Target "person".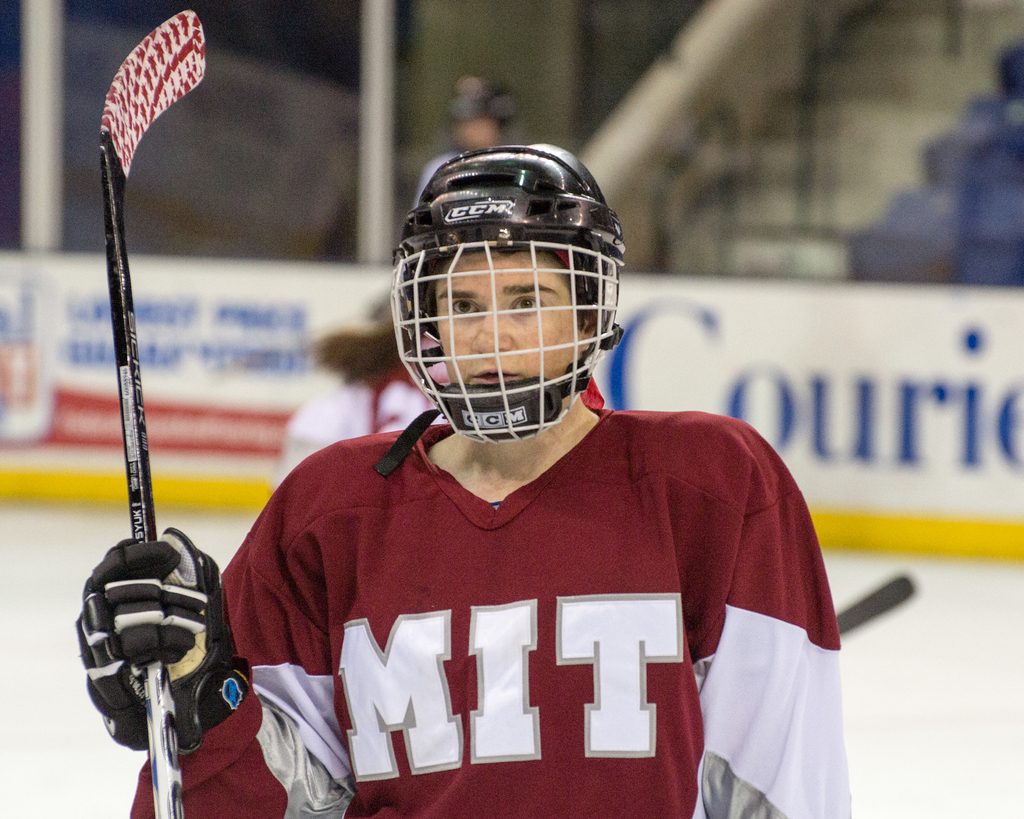
Target region: select_region(413, 74, 520, 203).
